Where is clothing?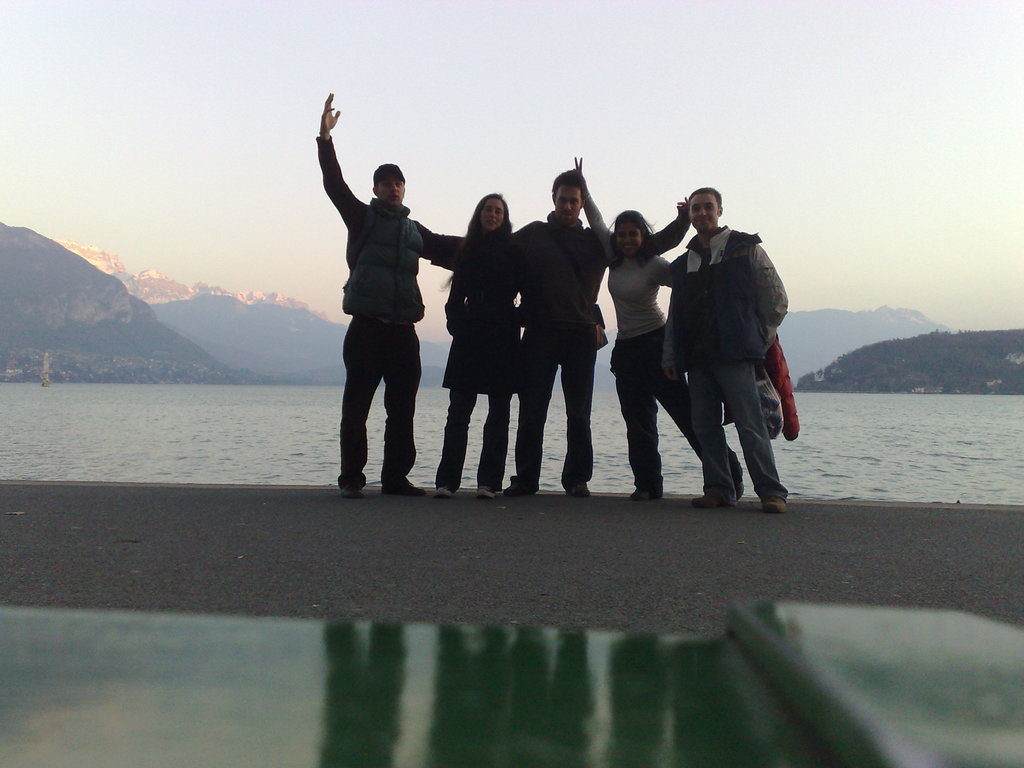
[left=341, top=311, right=422, bottom=476].
